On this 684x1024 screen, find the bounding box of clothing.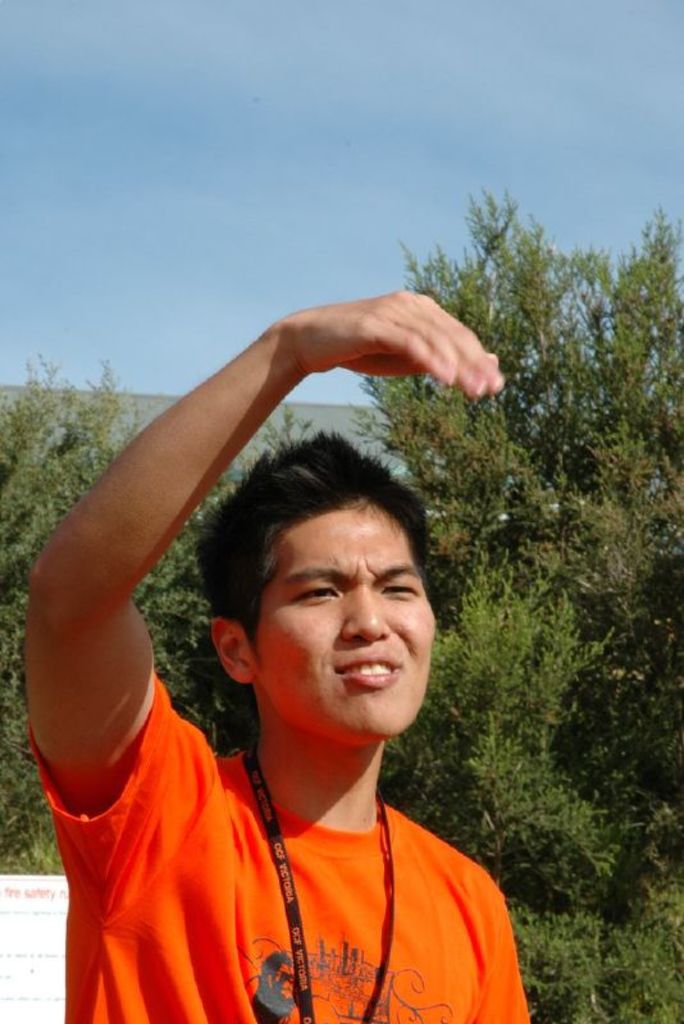
Bounding box: {"left": 28, "top": 667, "right": 537, "bottom": 1023}.
